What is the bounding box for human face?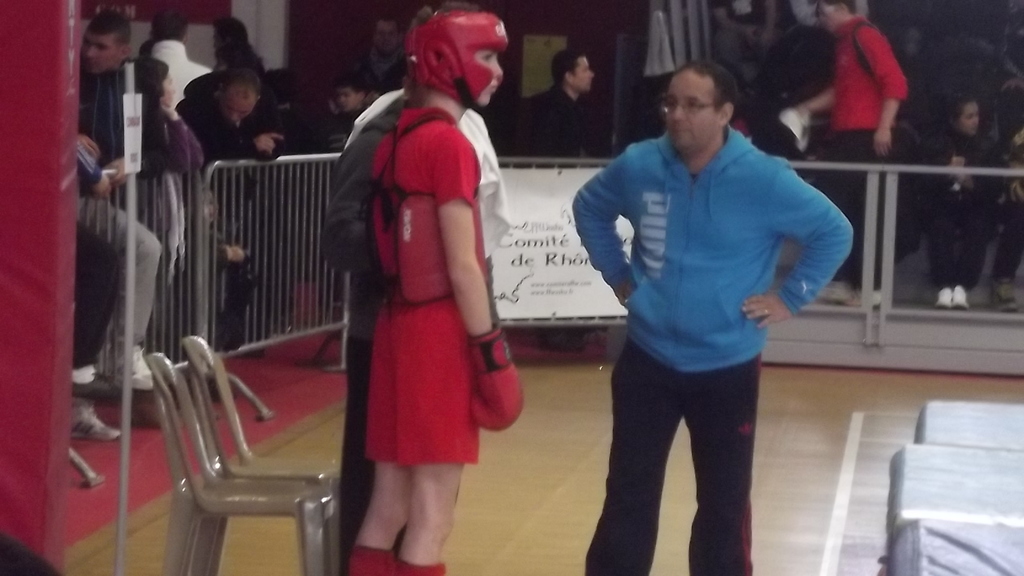
region(375, 20, 397, 55).
